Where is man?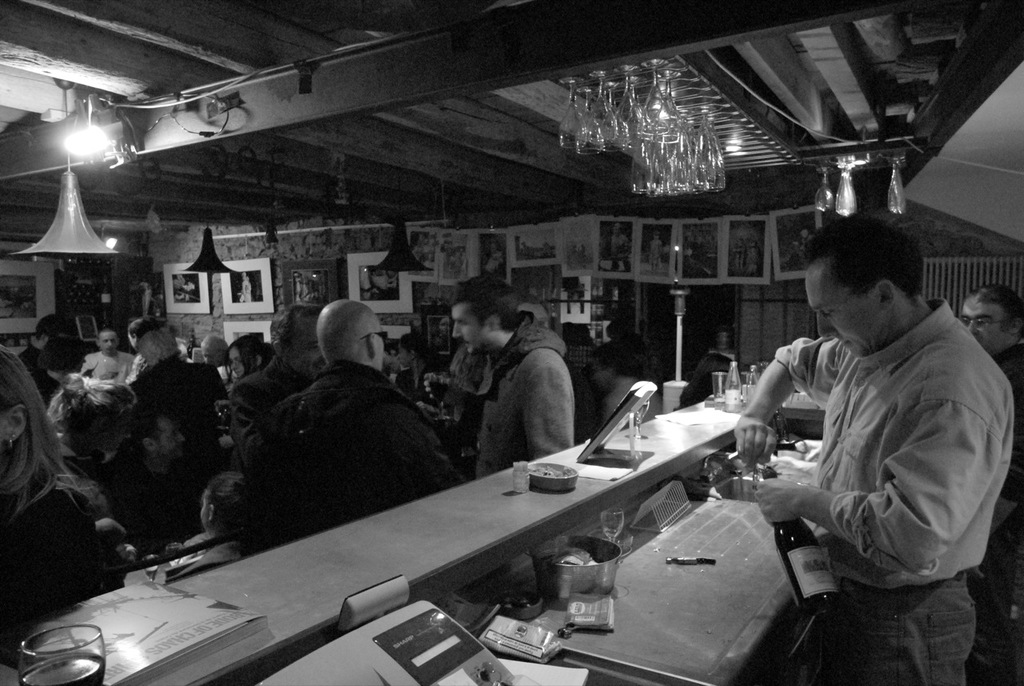
locate(24, 312, 67, 411).
